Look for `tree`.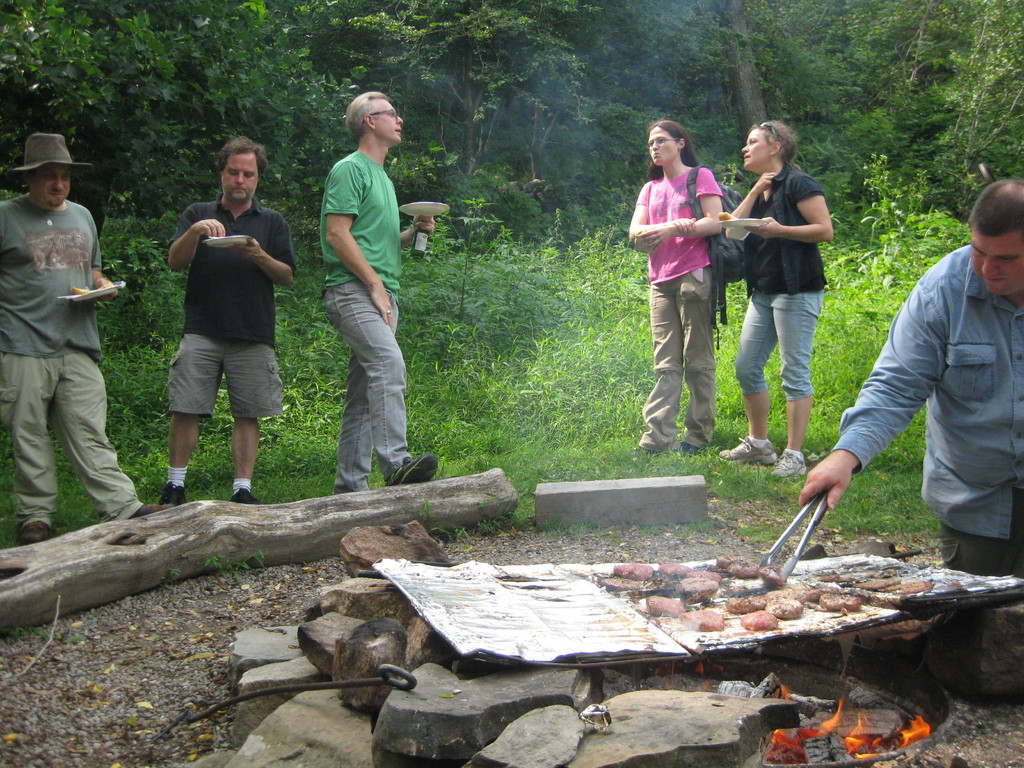
Found: <box>680,0,826,189</box>.
